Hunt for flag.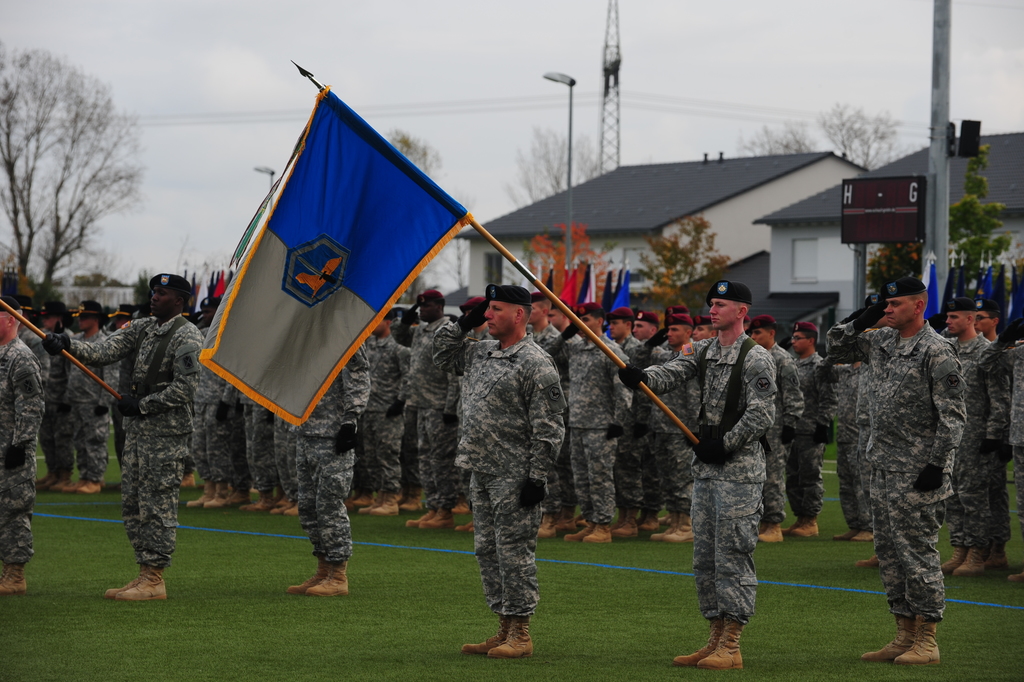
Hunted down at bbox=[544, 273, 557, 293].
